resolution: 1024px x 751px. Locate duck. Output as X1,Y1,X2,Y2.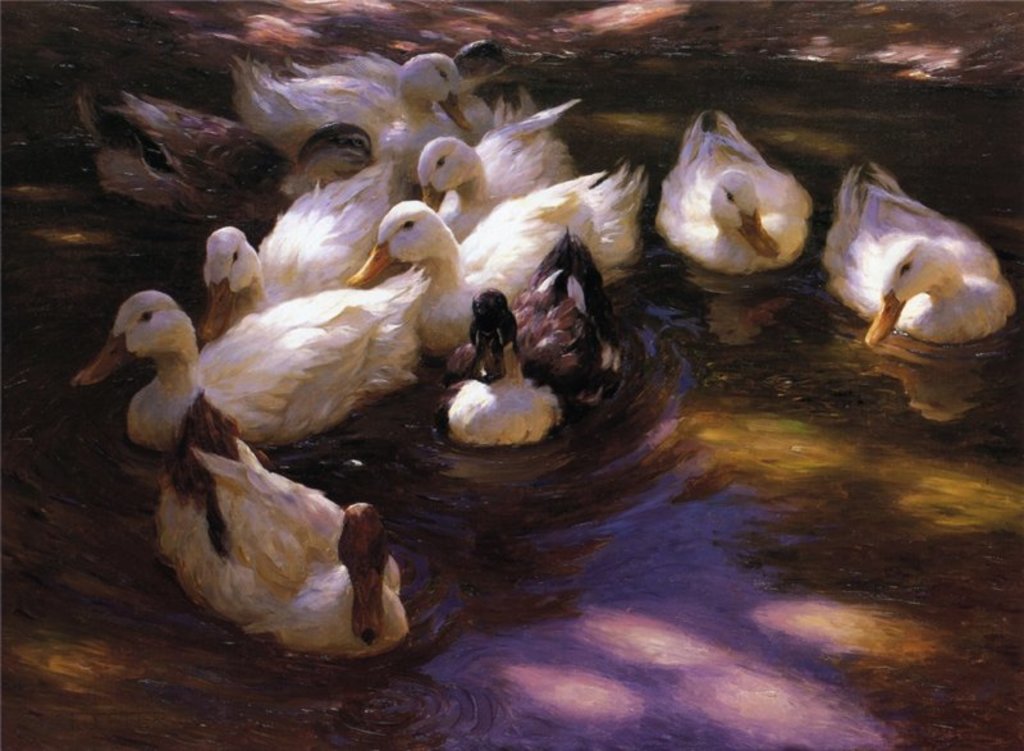
826,162,1021,353.
